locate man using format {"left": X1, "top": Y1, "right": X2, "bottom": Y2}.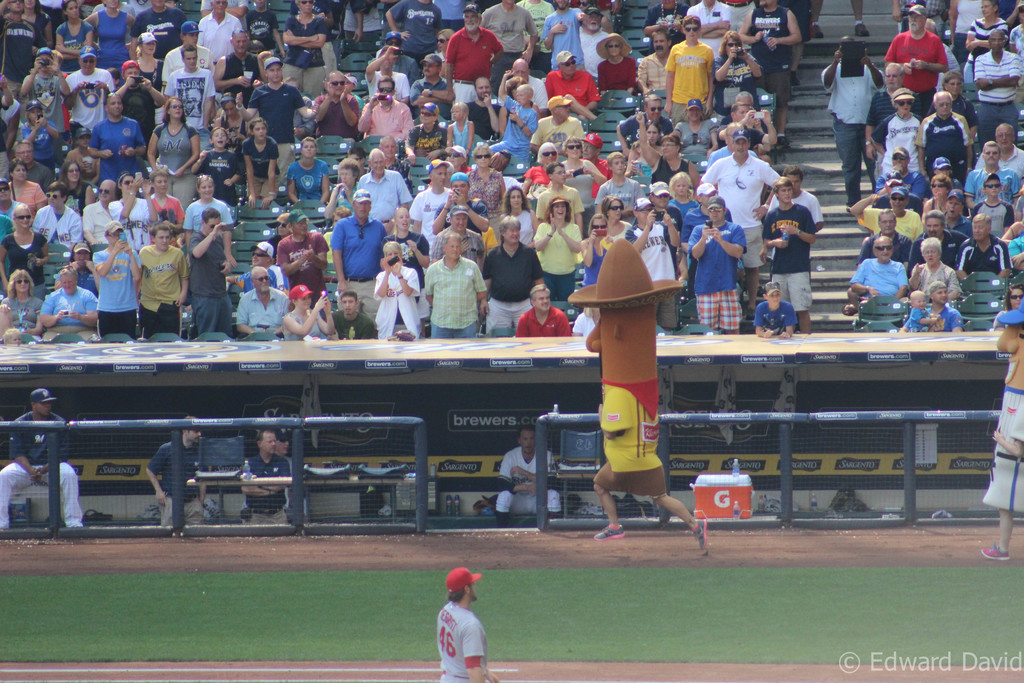
{"left": 130, "top": 224, "right": 190, "bottom": 341}.
